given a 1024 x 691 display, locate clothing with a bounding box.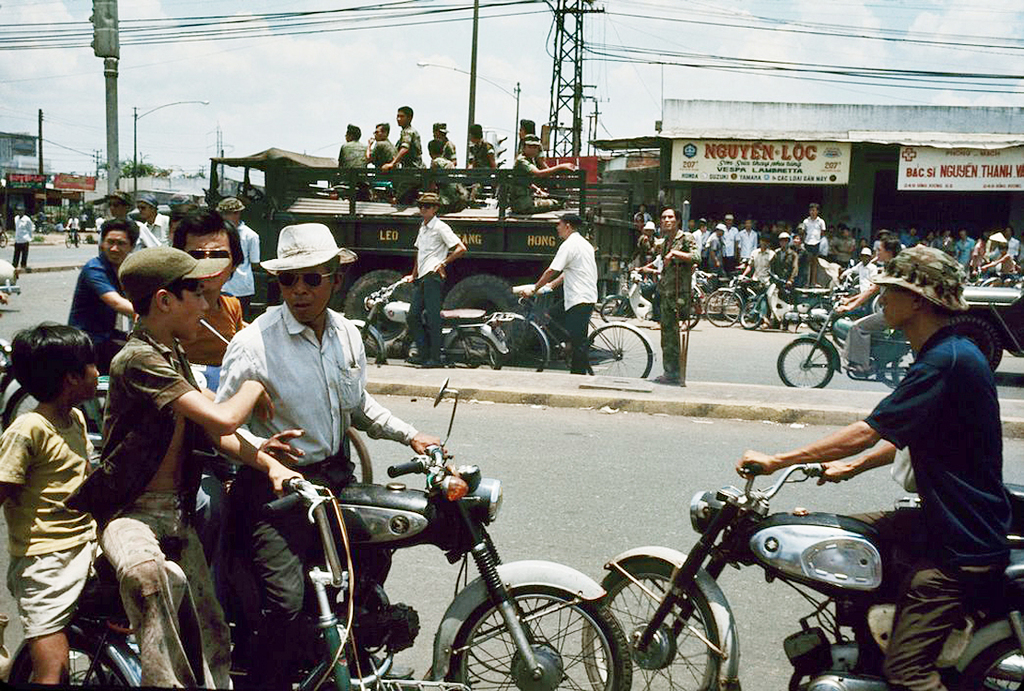
Located: Rect(166, 291, 249, 370).
